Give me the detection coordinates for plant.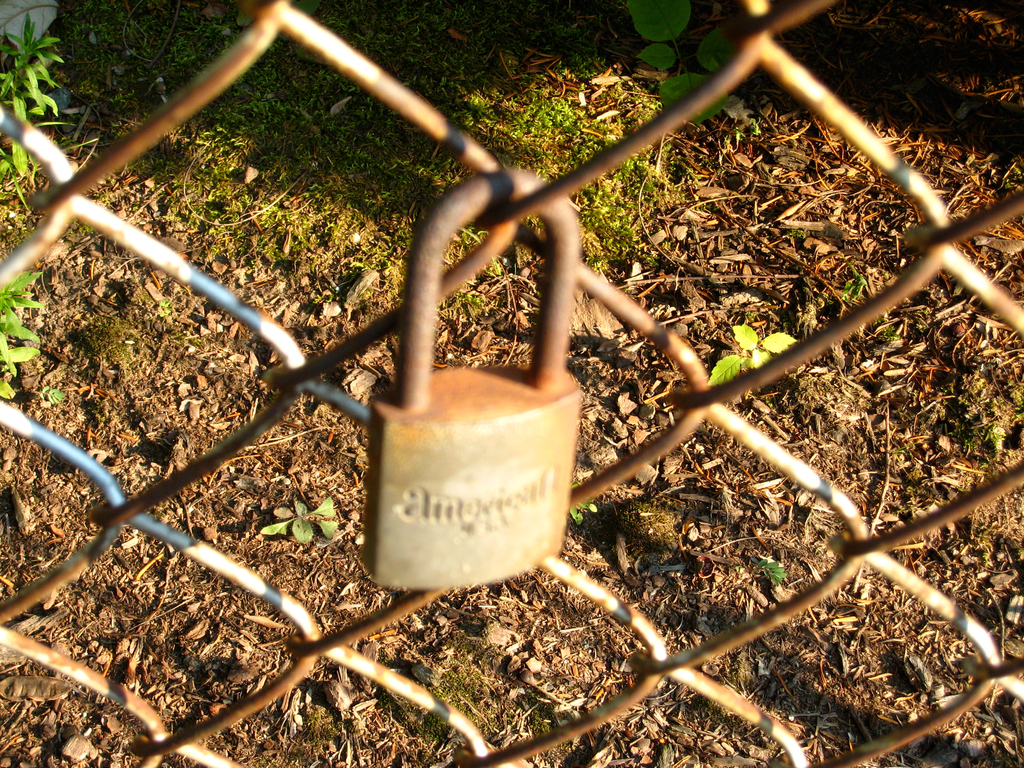
38 385 69 402.
